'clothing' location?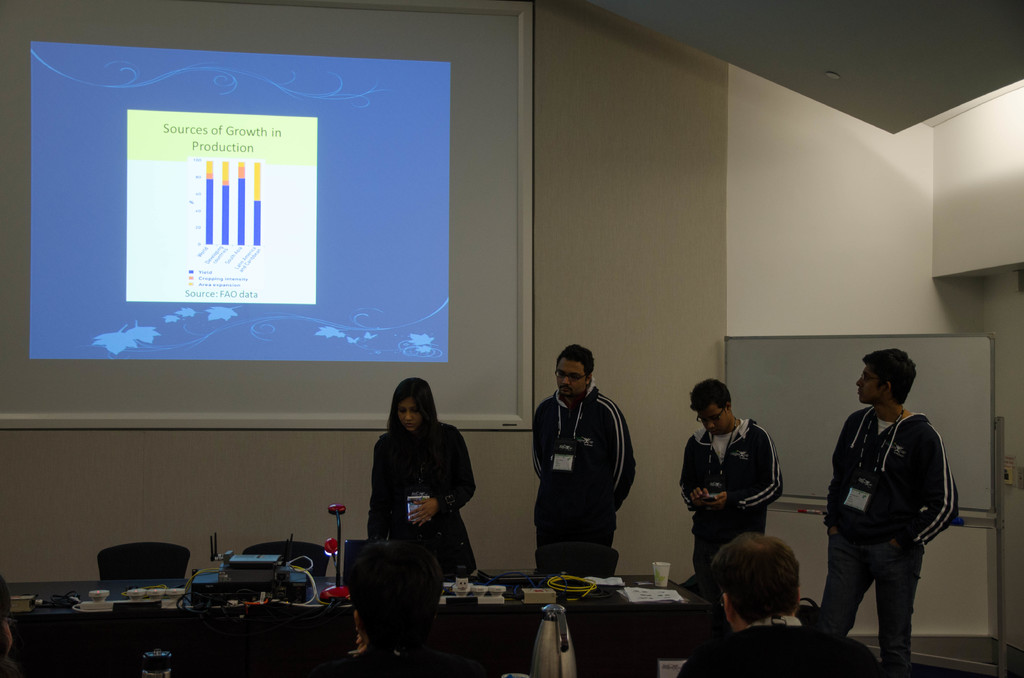
pyautogui.locateOnScreen(673, 411, 791, 574)
